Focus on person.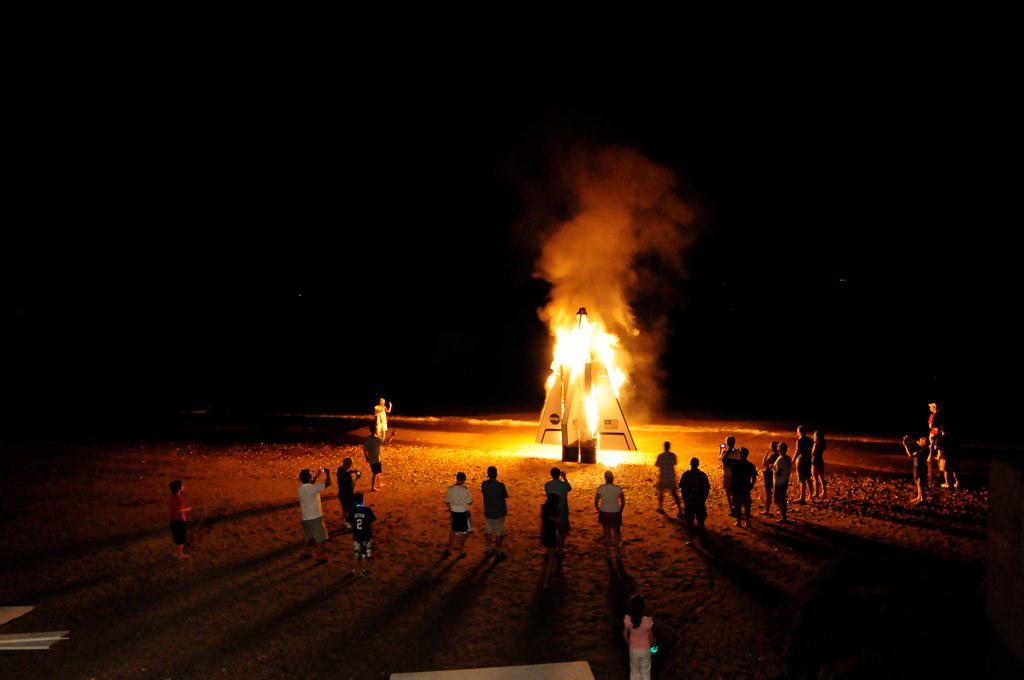
Focused at Rect(549, 466, 571, 550).
